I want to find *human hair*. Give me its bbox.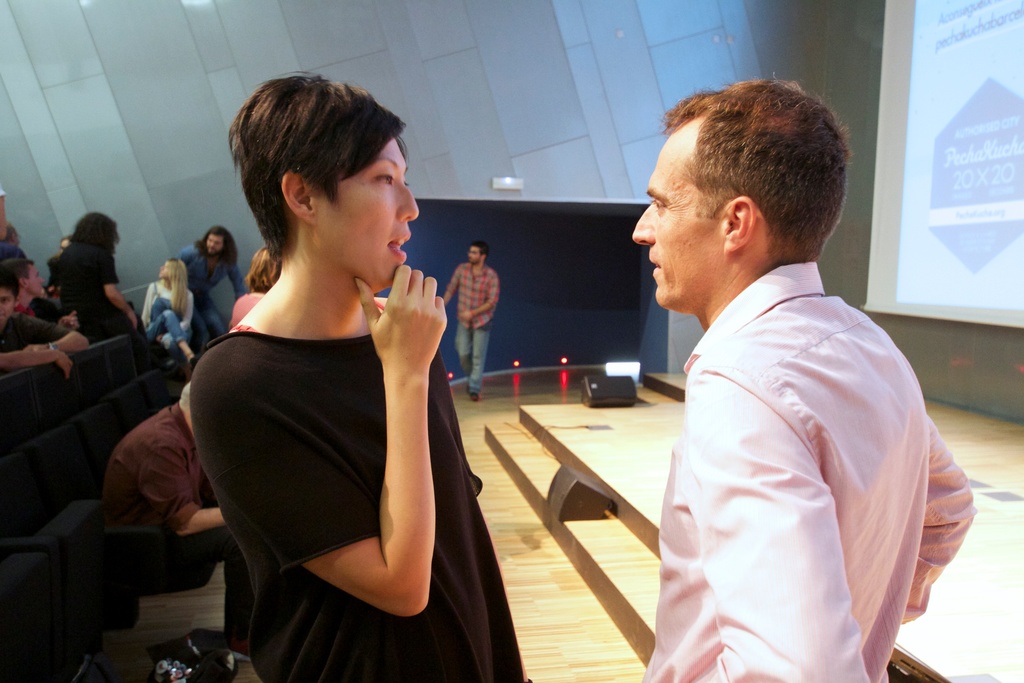
crop(657, 68, 849, 279).
